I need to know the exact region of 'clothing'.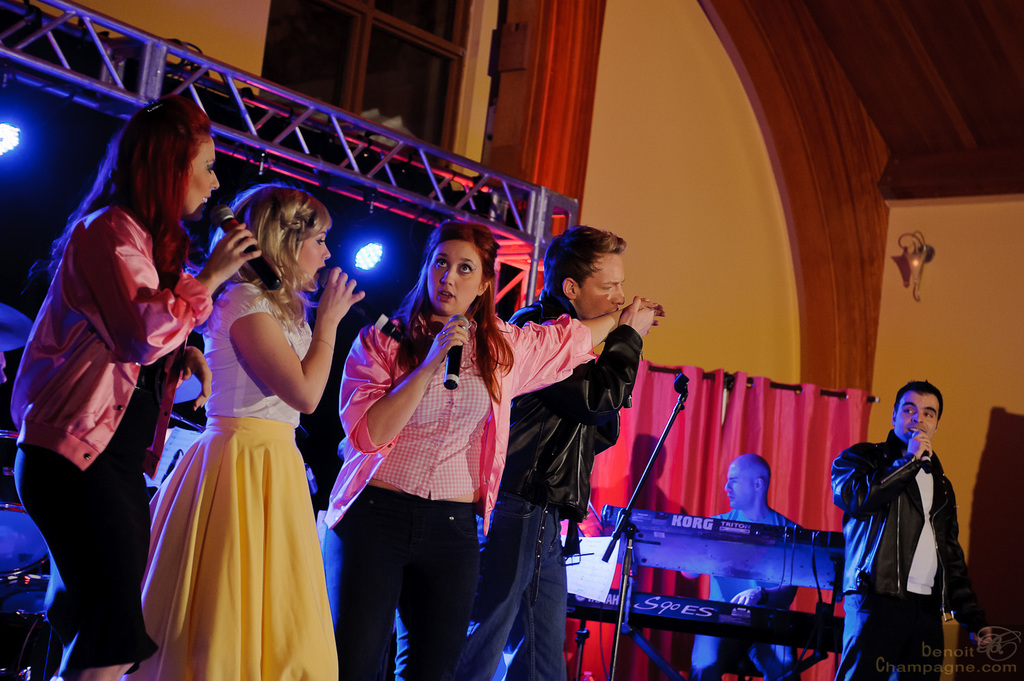
Region: box=[129, 278, 332, 680].
